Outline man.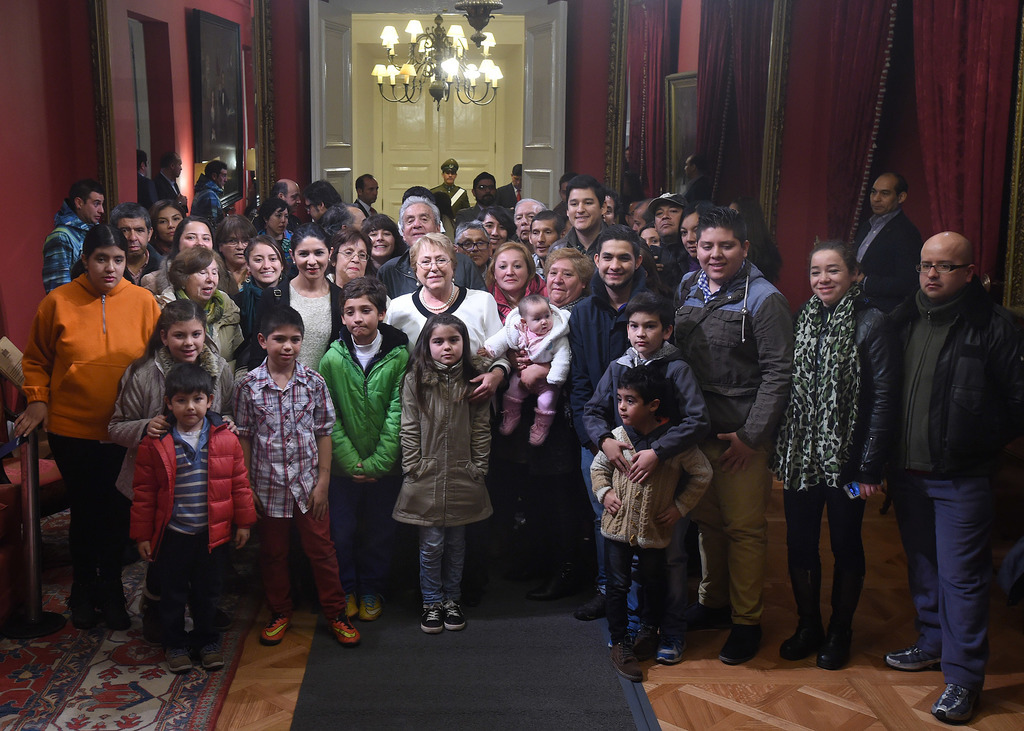
Outline: bbox=(457, 171, 496, 223).
